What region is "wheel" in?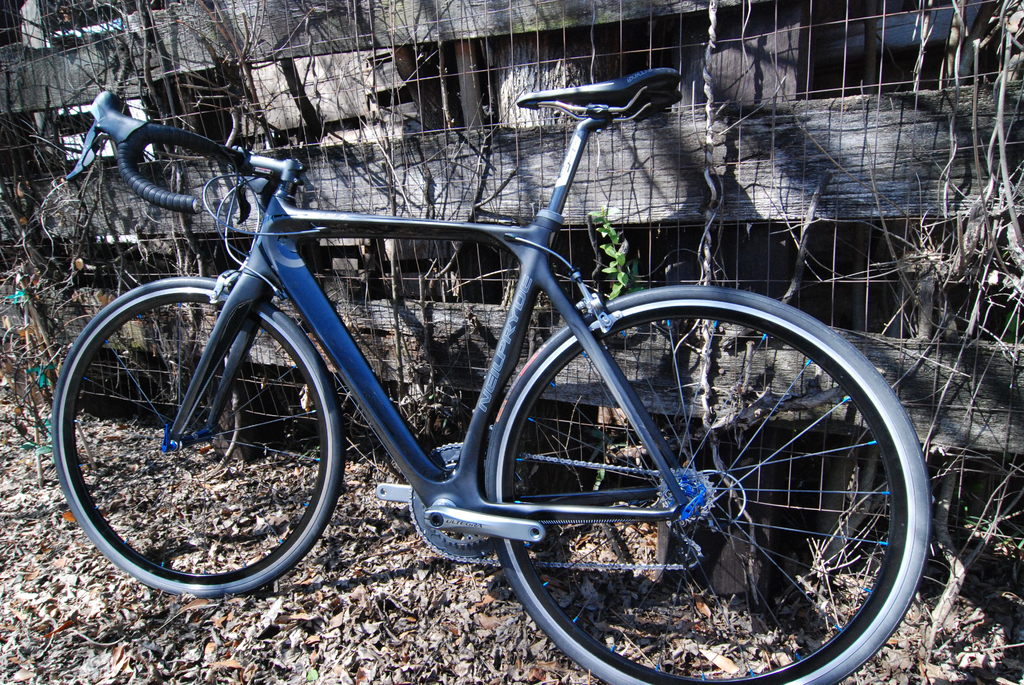
select_region(54, 272, 334, 598).
